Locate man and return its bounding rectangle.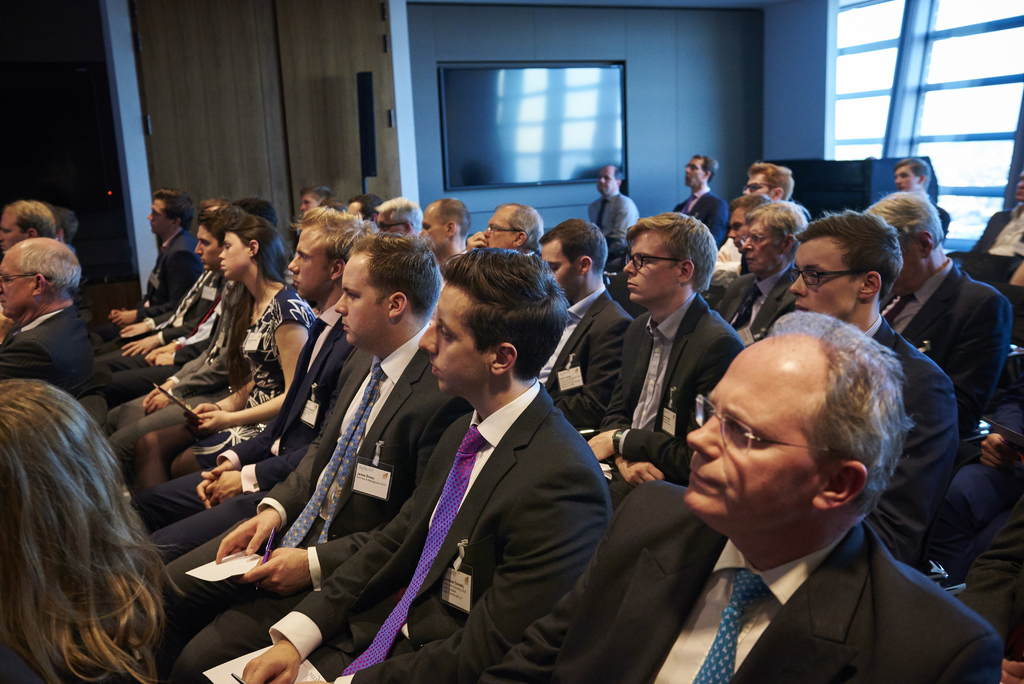
left=669, top=156, right=731, bottom=251.
